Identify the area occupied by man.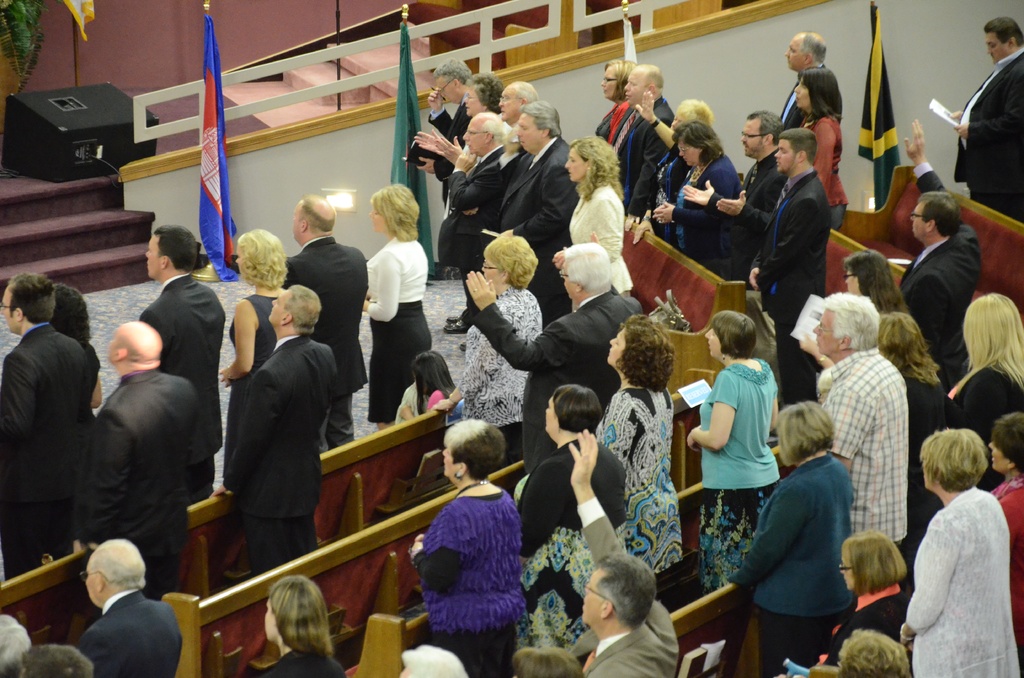
Area: 0 271 98 580.
